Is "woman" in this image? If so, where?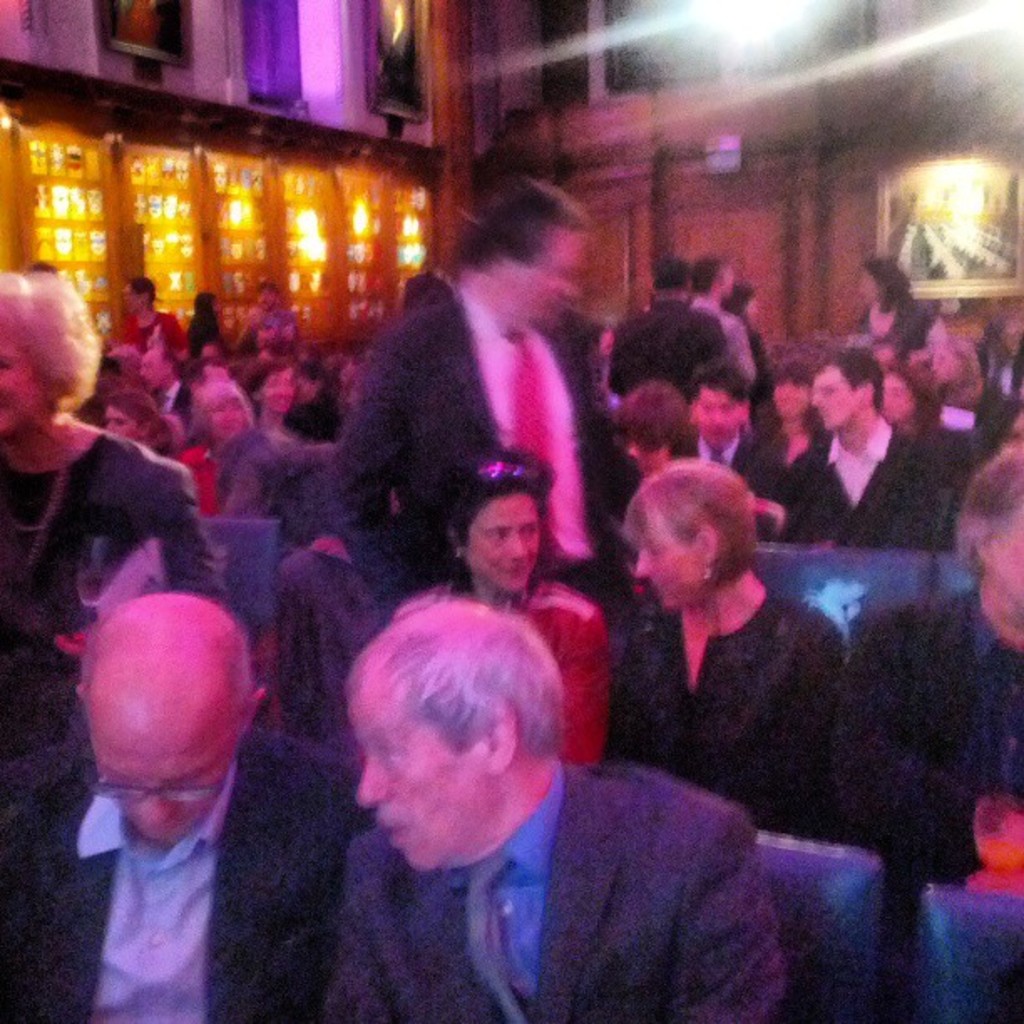
Yes, at BBox(855, 263, 950, 356).
